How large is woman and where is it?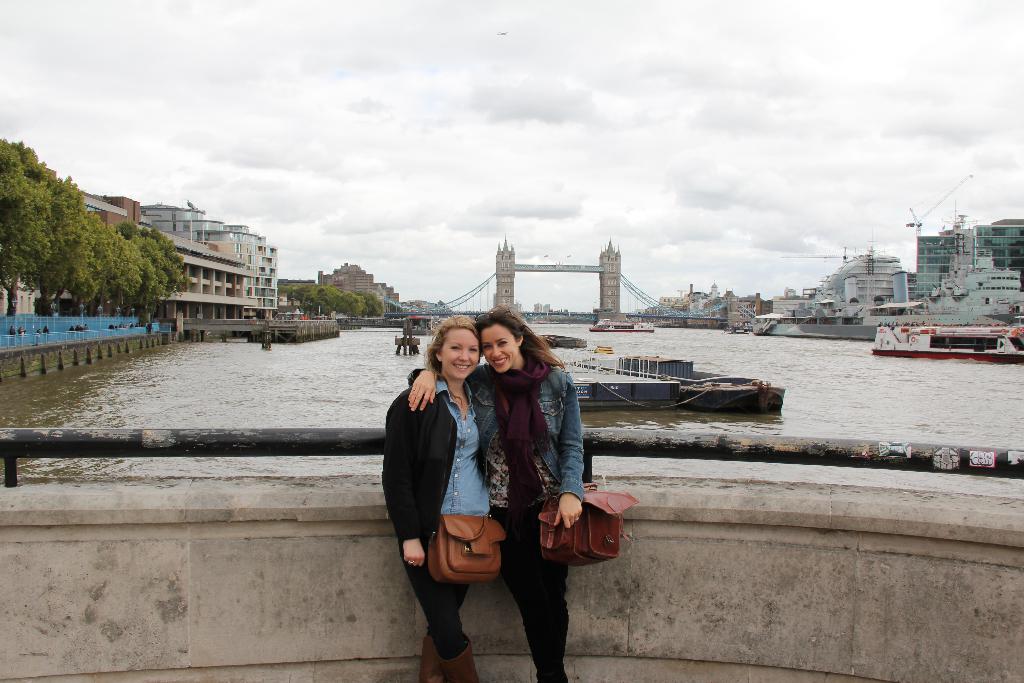
Bounding box: {"x1": 376, "y1": 312, "x2": 511, "y2": 682}.
